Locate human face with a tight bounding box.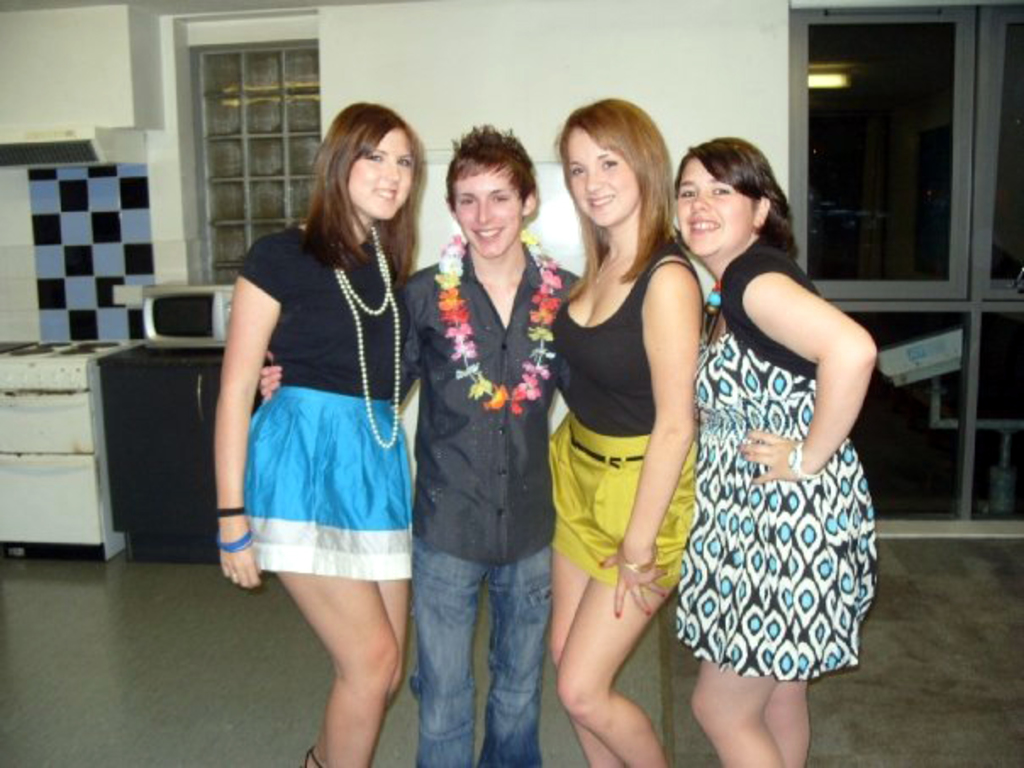
{"x1": 675, "y1": 161, "x2": 753, "y2": 259}.
